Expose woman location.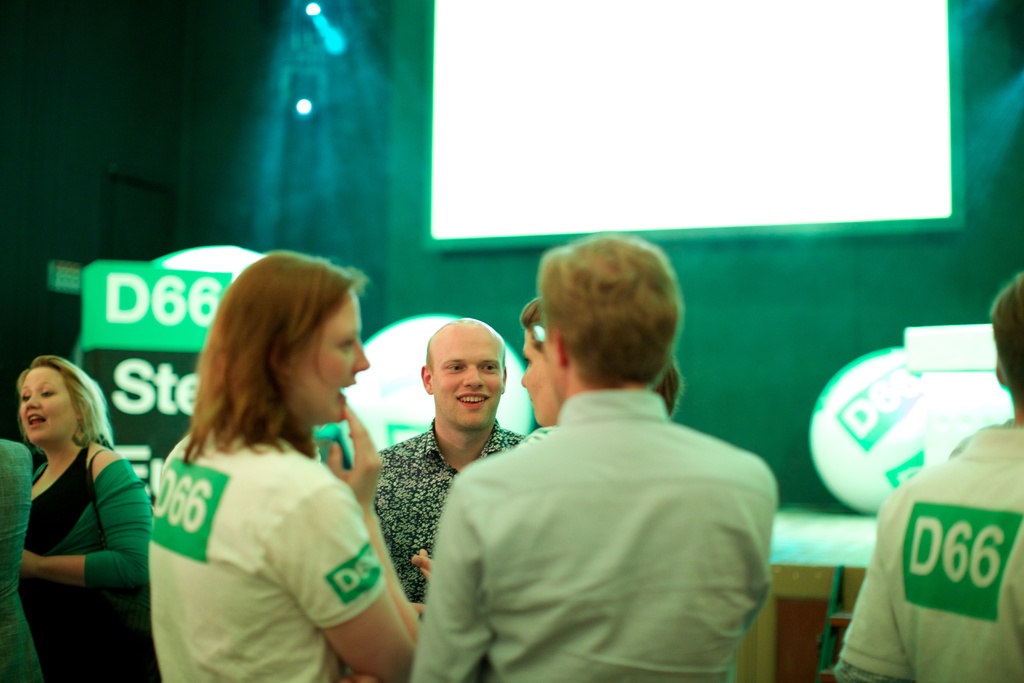
Exposed at Rect(19, 357, 164, 682).
